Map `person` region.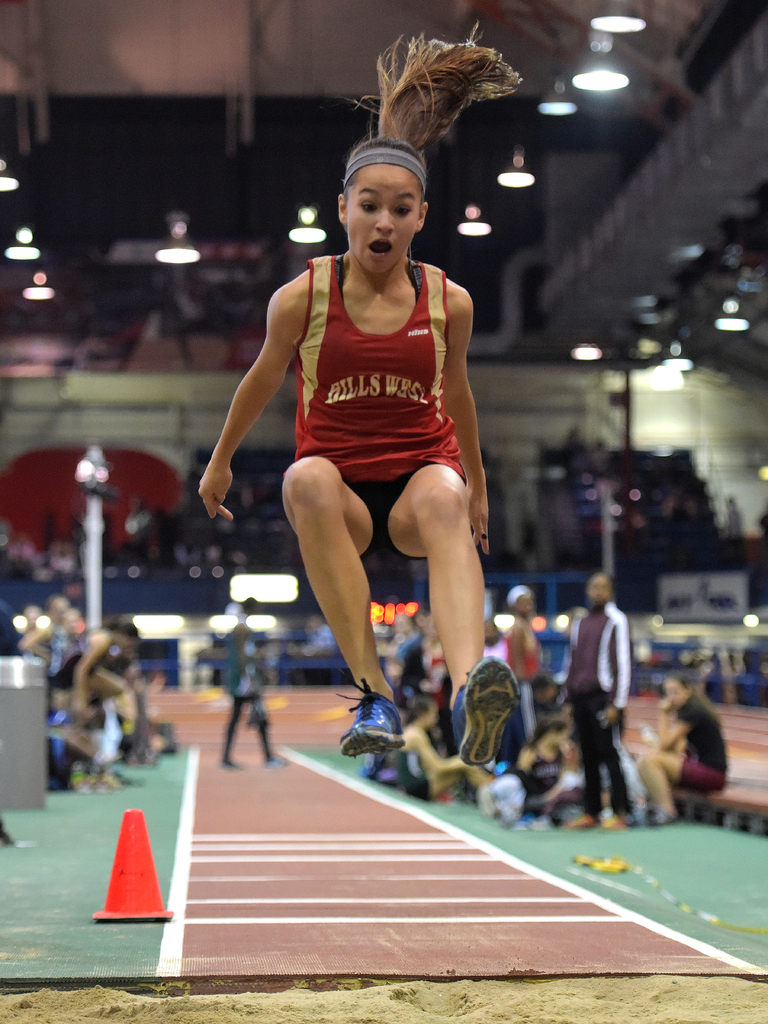
Mapped to crop(498, 581, 550, 748).
